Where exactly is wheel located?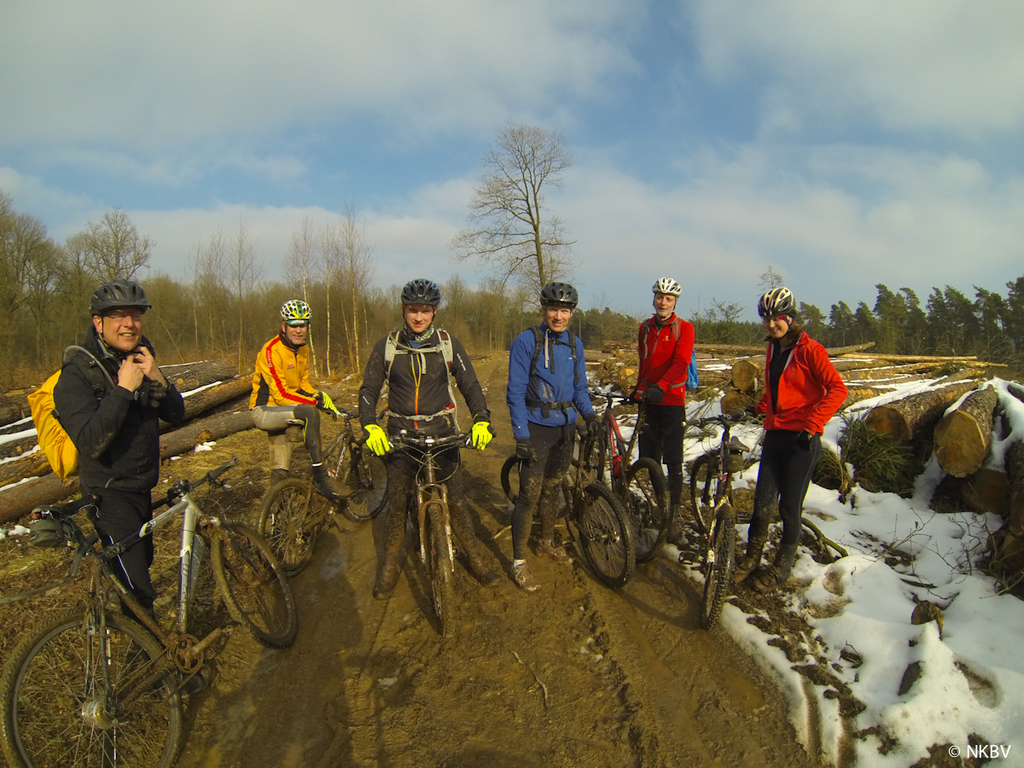
Its bounding box is <region>0, 606, 185, 767</region>.
